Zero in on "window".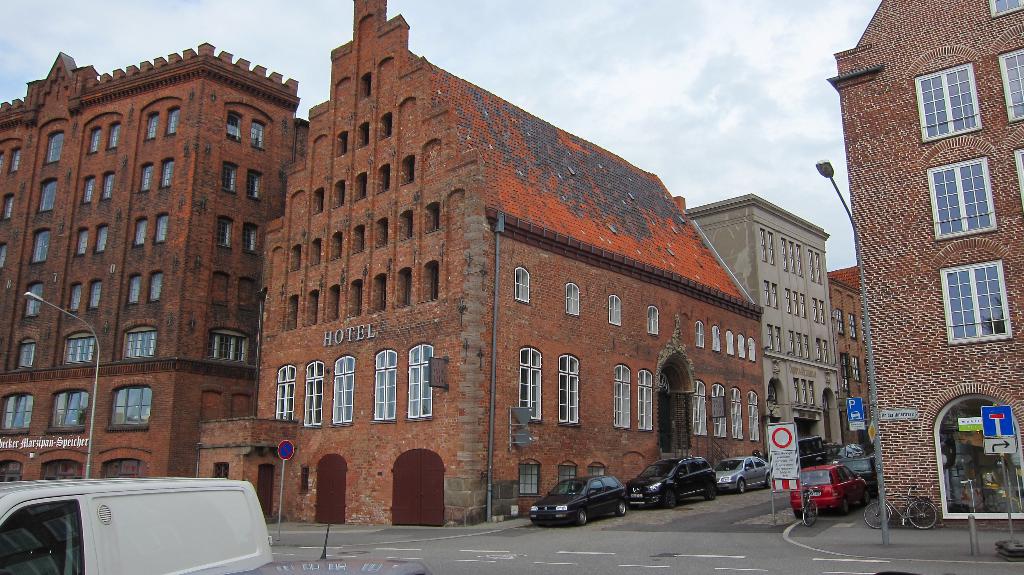
Zeroed in: <box>417,194,448,239</box>.
